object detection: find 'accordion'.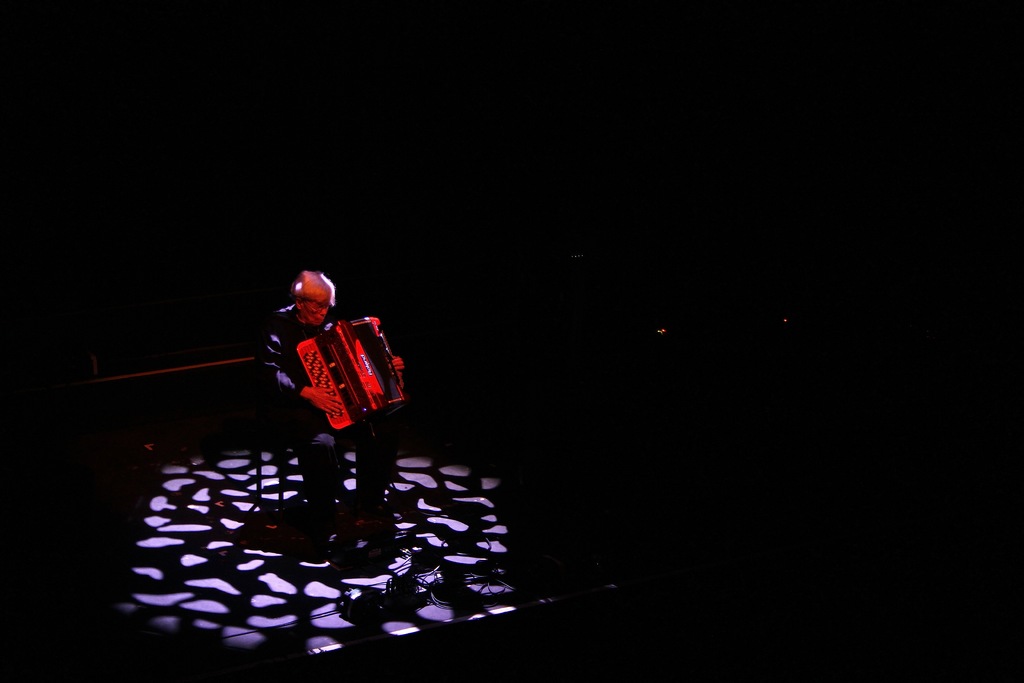
(288,312,395,450).
